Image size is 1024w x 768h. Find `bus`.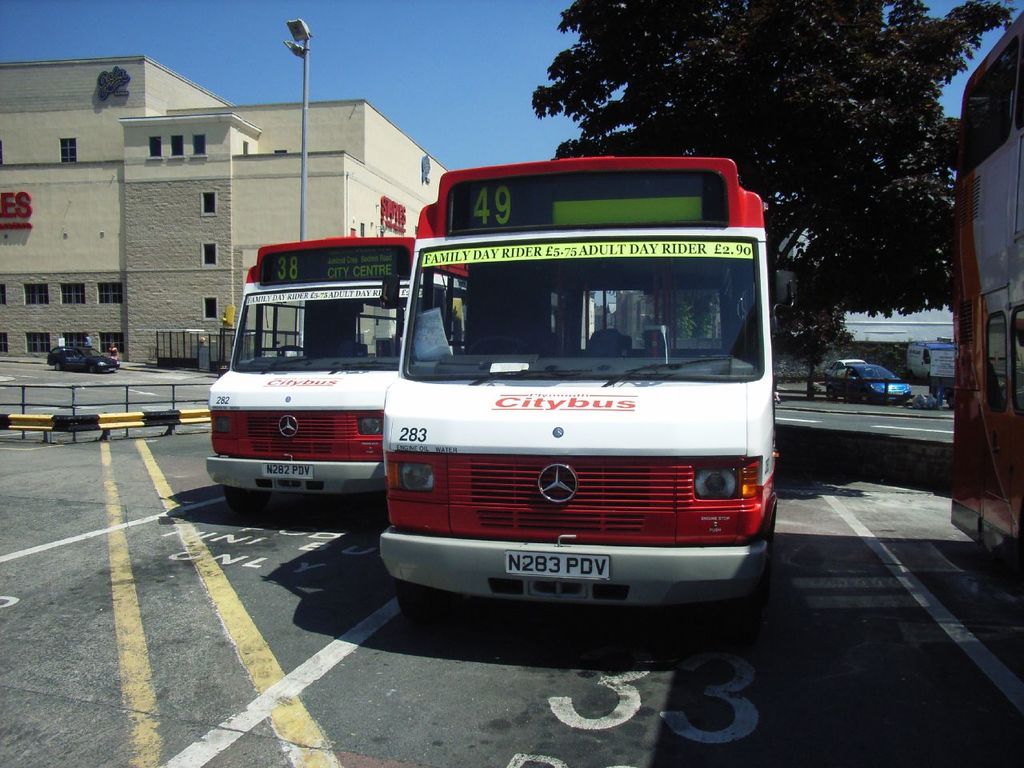
(942,5,1023,579).
